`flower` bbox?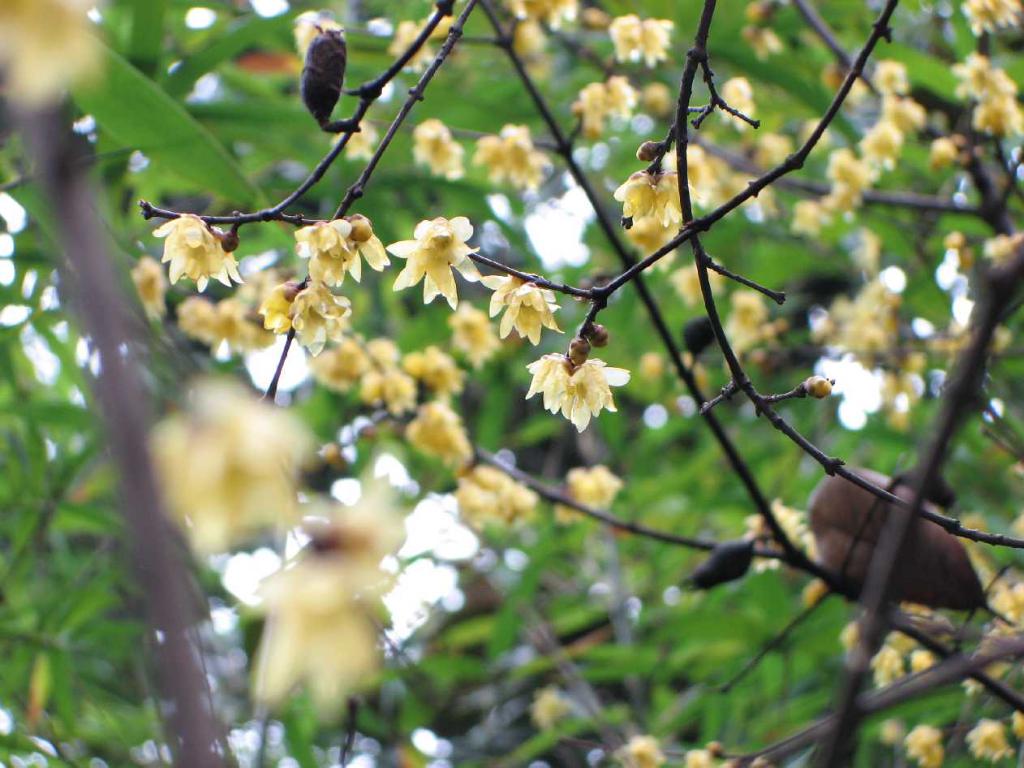
detection(608, 159, 685, 226)
